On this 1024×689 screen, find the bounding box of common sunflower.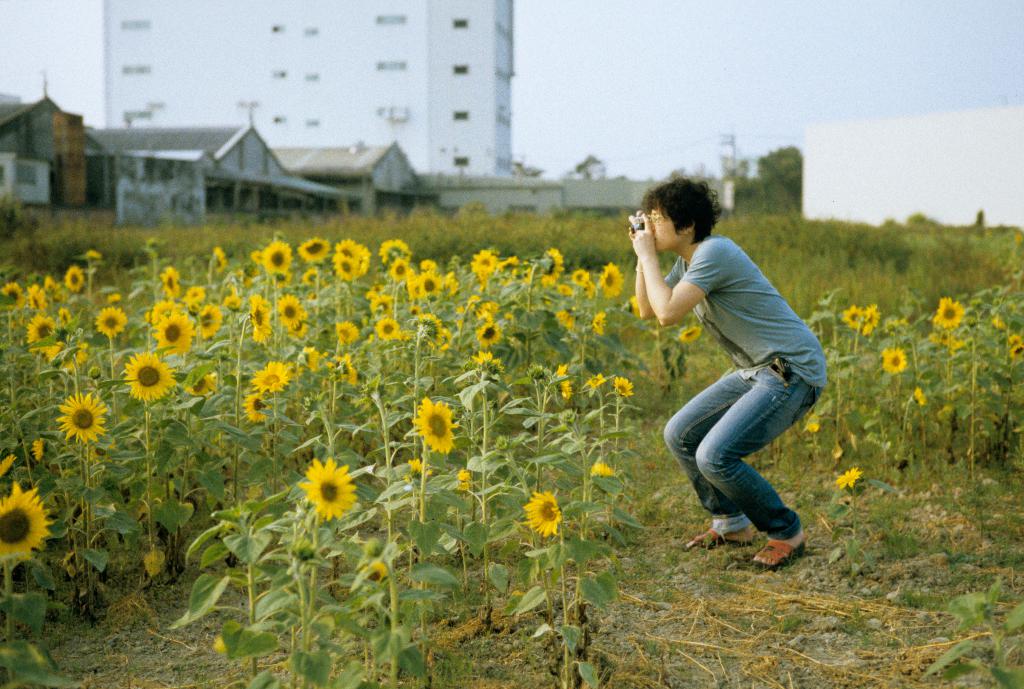
Bounding box: box=[940, 303, 960, 329].
